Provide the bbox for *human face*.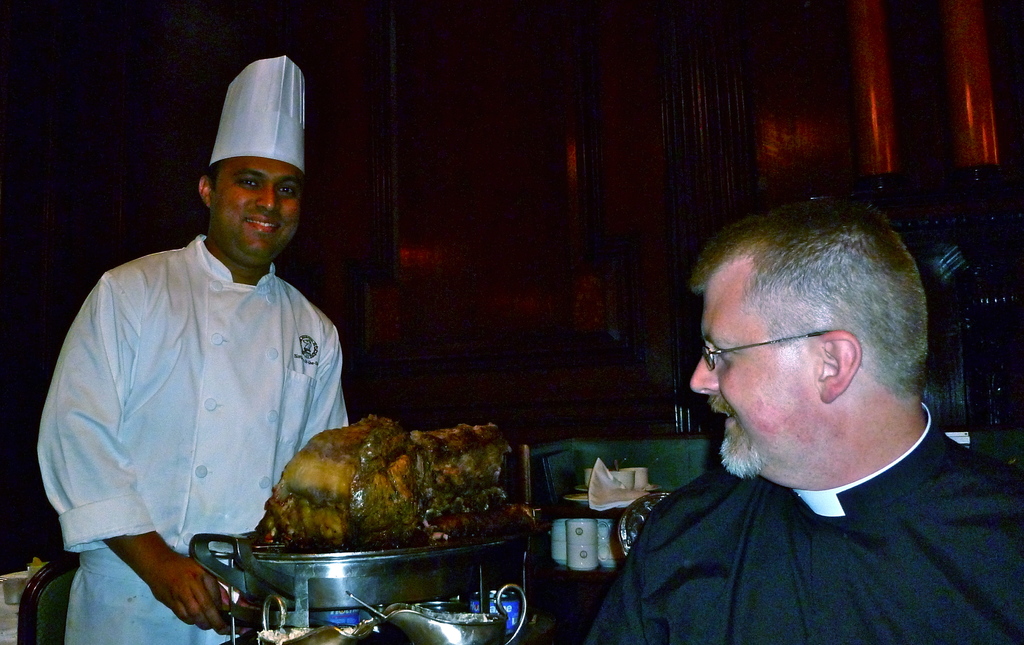
(689, 267, 817, 459).
